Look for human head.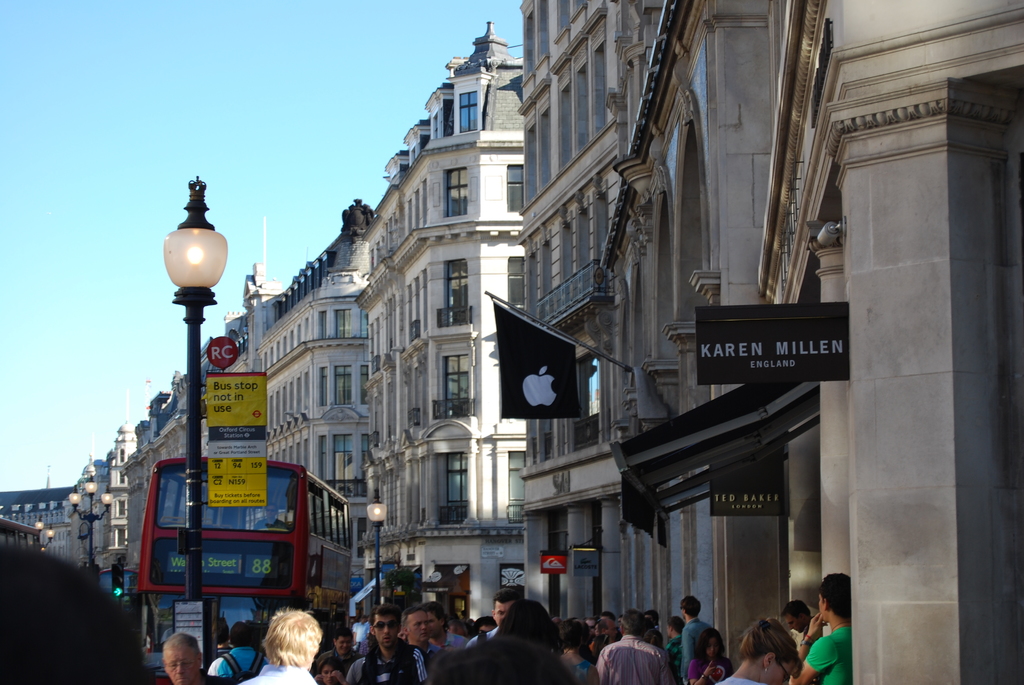
Found: pyautogui.locateOnScreen(556, 620, 584, 649).
